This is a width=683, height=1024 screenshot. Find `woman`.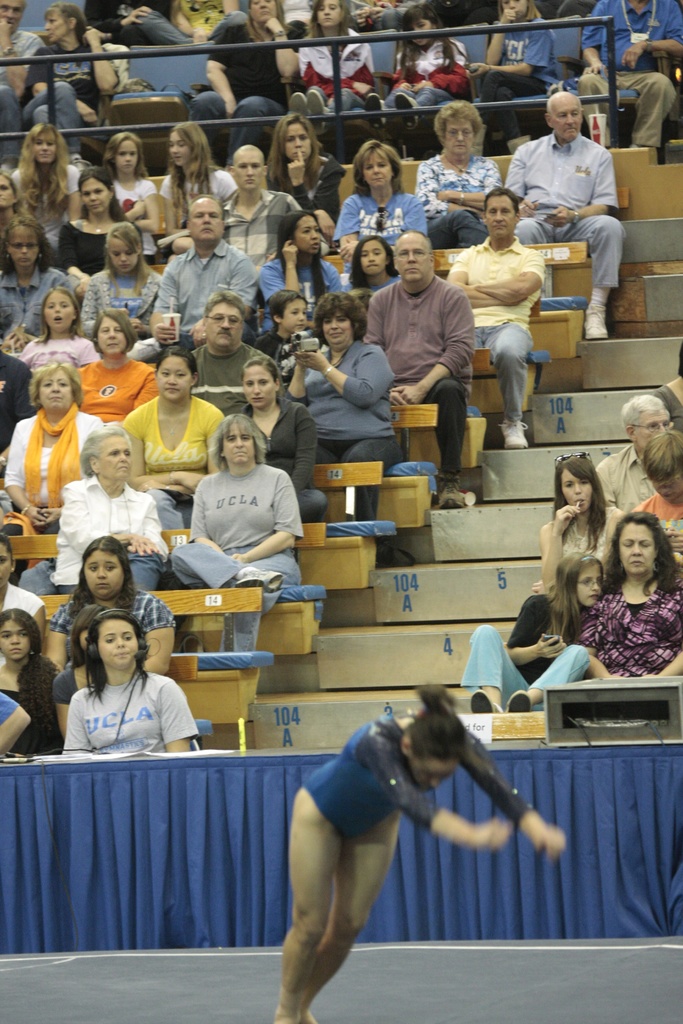
Bounding box: BBox(48, 420, 160, 592).
